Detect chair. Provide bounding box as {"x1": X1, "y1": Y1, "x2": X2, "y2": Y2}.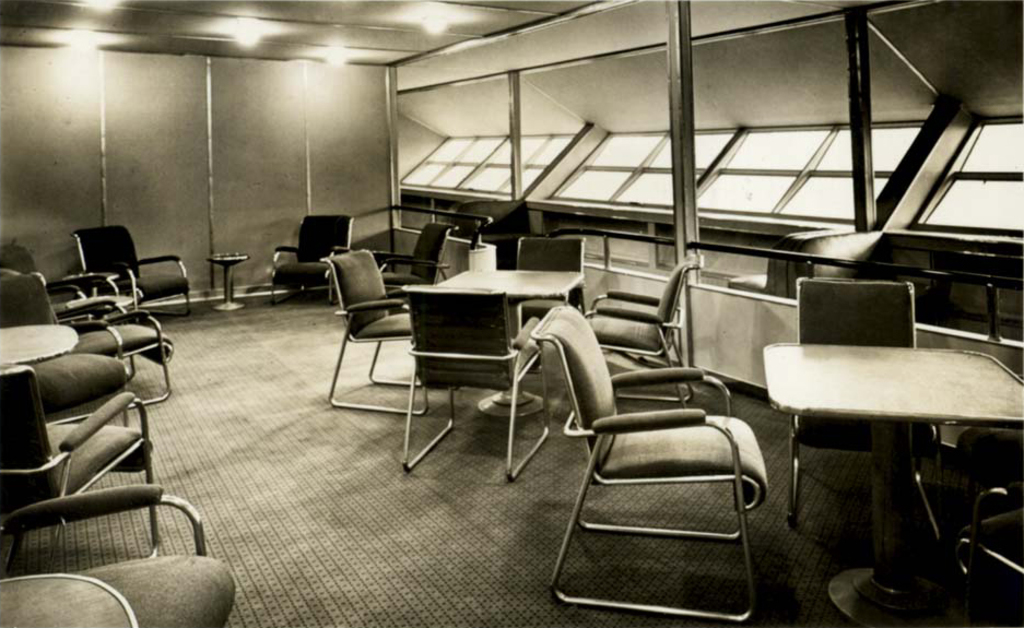
{"x1": 316, "y1": 246, "x2": 431, "y2": 417}.
